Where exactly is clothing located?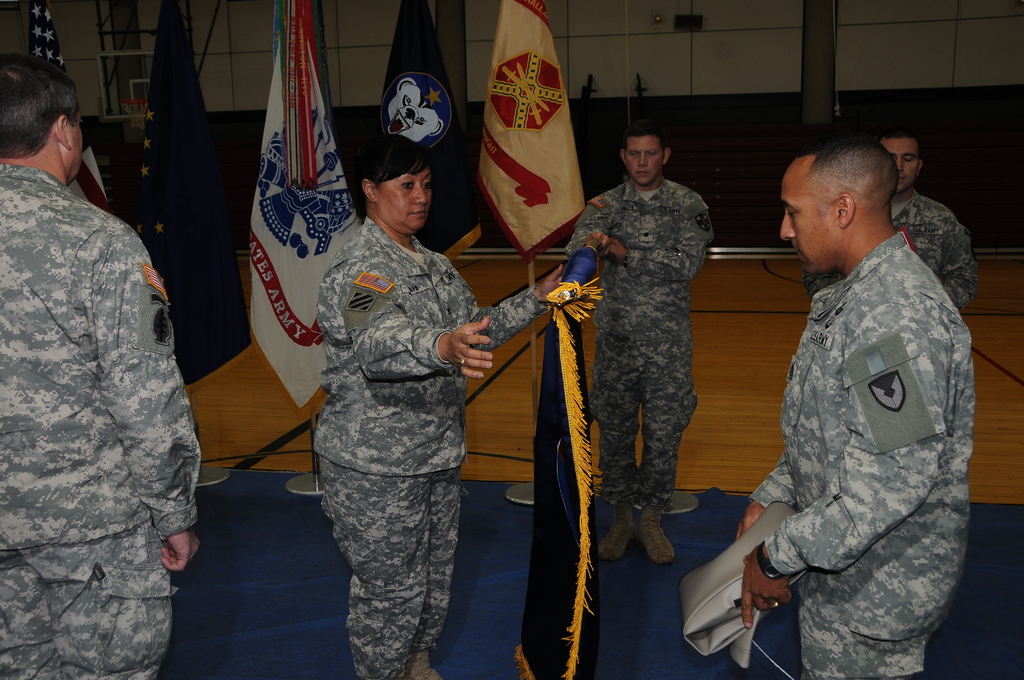
Its bounding box is (left=565, top=181, right=712, bottom=508).
